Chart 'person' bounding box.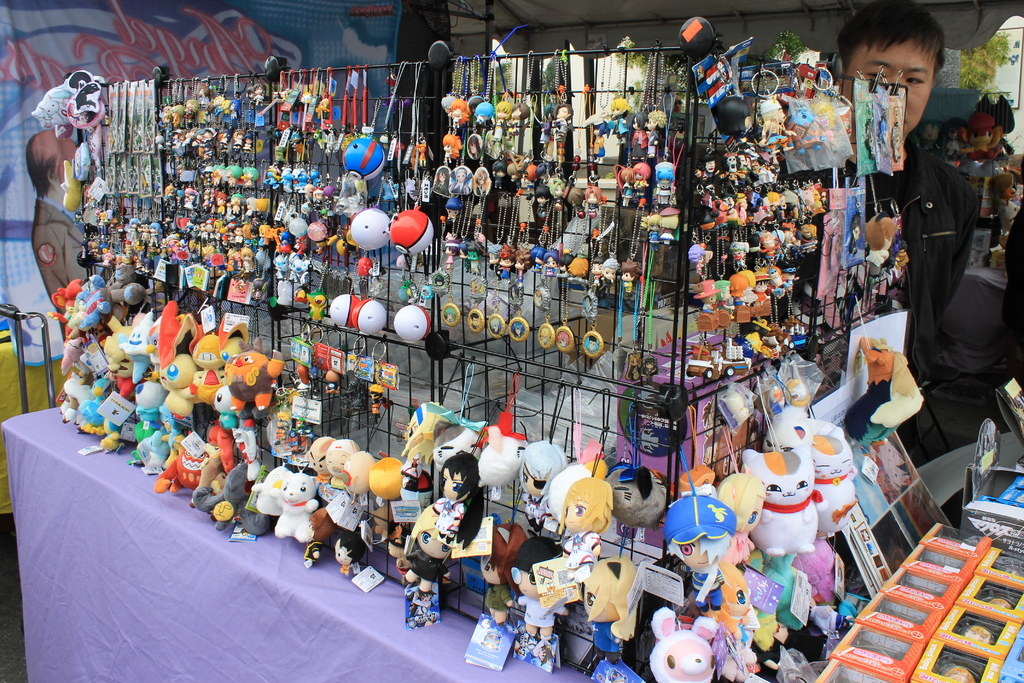
Charted: <bbox>220, 128, 231, 158</bbox>.
